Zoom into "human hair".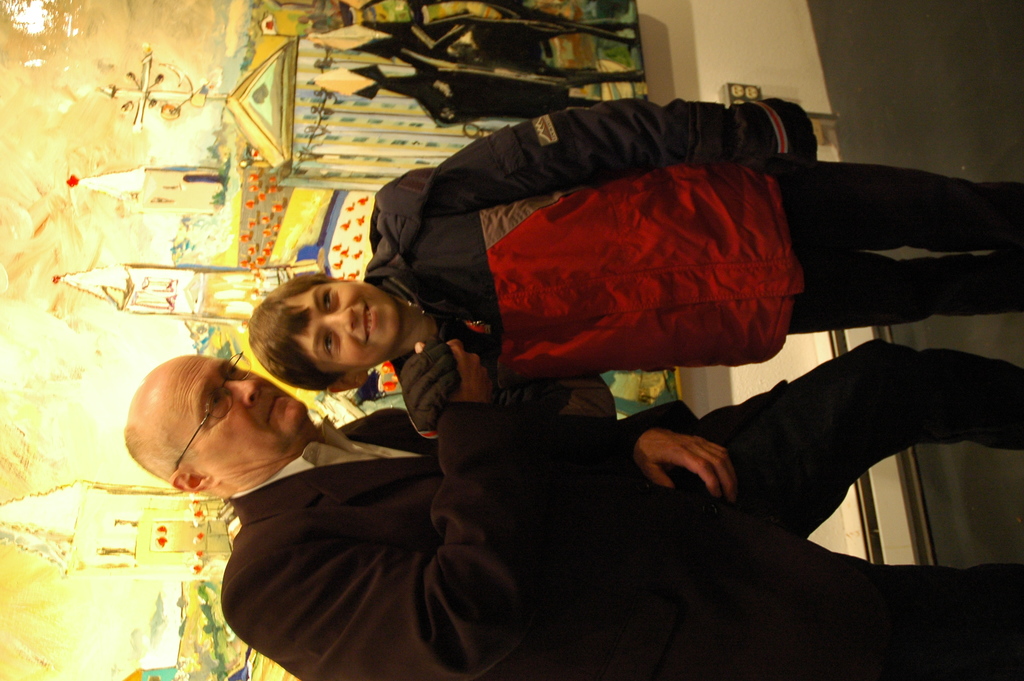
Zoom target: (246, 272, 348, 391).
